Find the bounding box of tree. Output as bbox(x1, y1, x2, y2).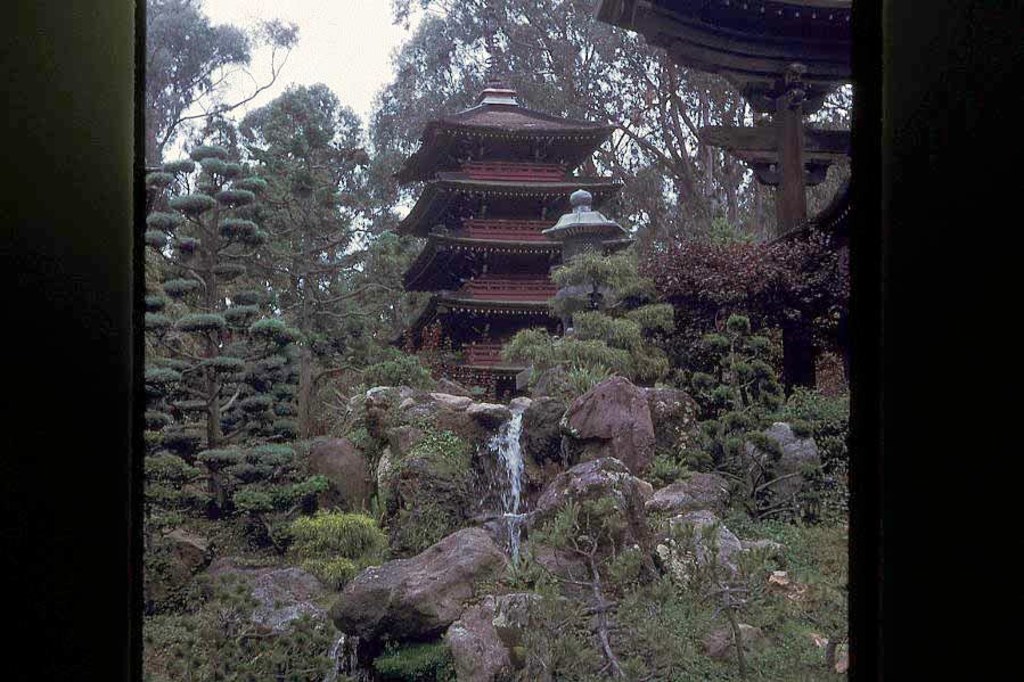
bbox(136, 0, 292, 162).
